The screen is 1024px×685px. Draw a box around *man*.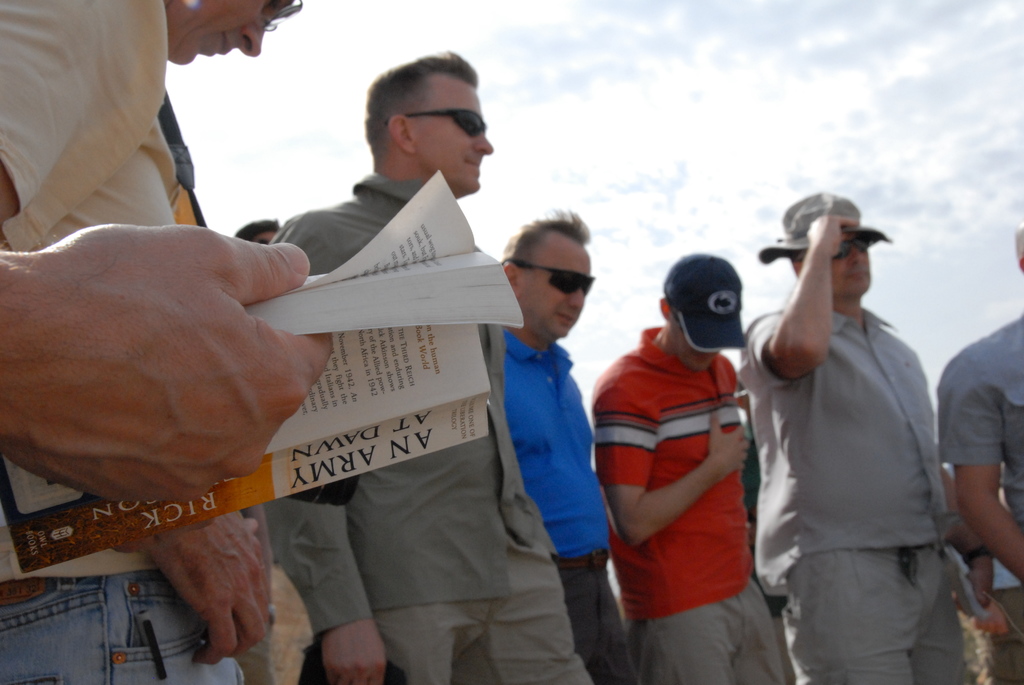
(934,219,1023,583).
